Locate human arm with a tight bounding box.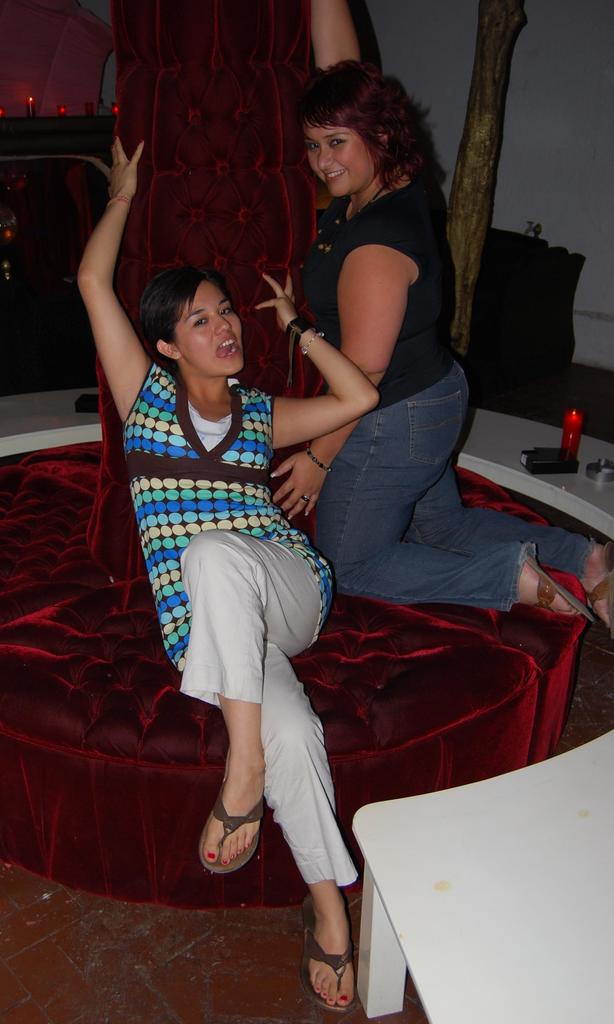
[62,143,145,426].
